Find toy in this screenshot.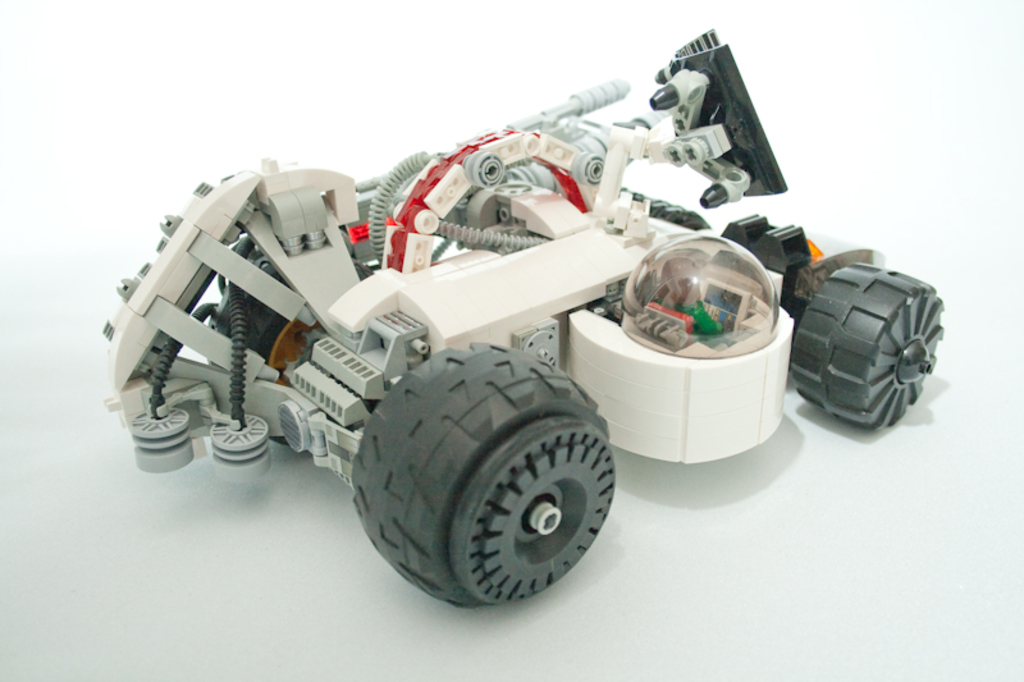
The bounding box for toy is 96,12,970,633.
